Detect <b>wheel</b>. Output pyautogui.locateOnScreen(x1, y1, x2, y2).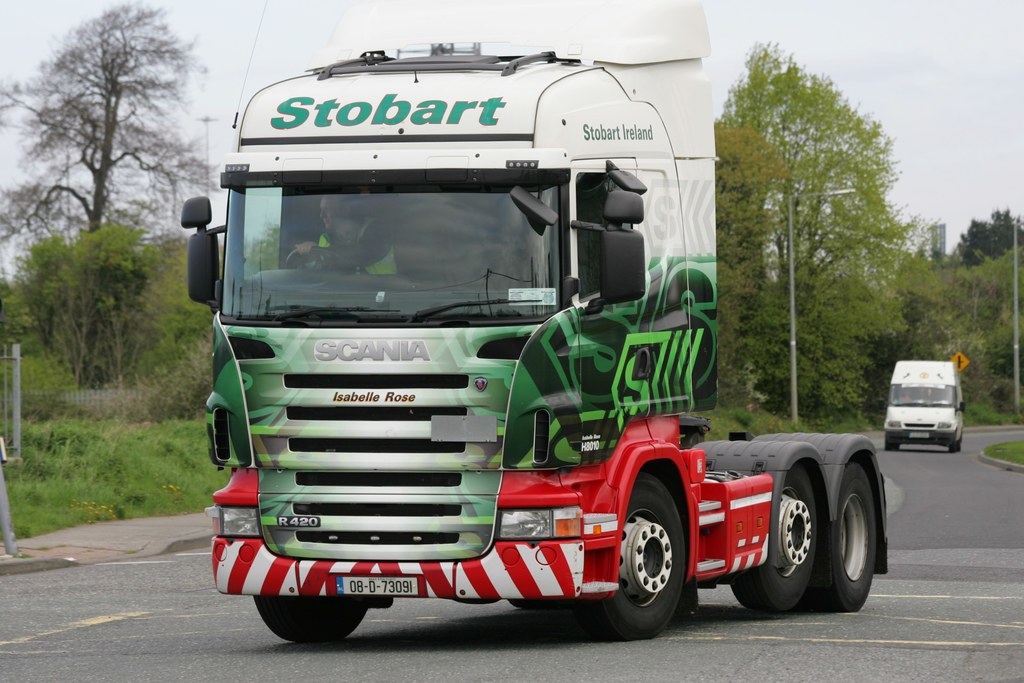
pyautogui.locateOnScreen(280, 241, 351, 273).
